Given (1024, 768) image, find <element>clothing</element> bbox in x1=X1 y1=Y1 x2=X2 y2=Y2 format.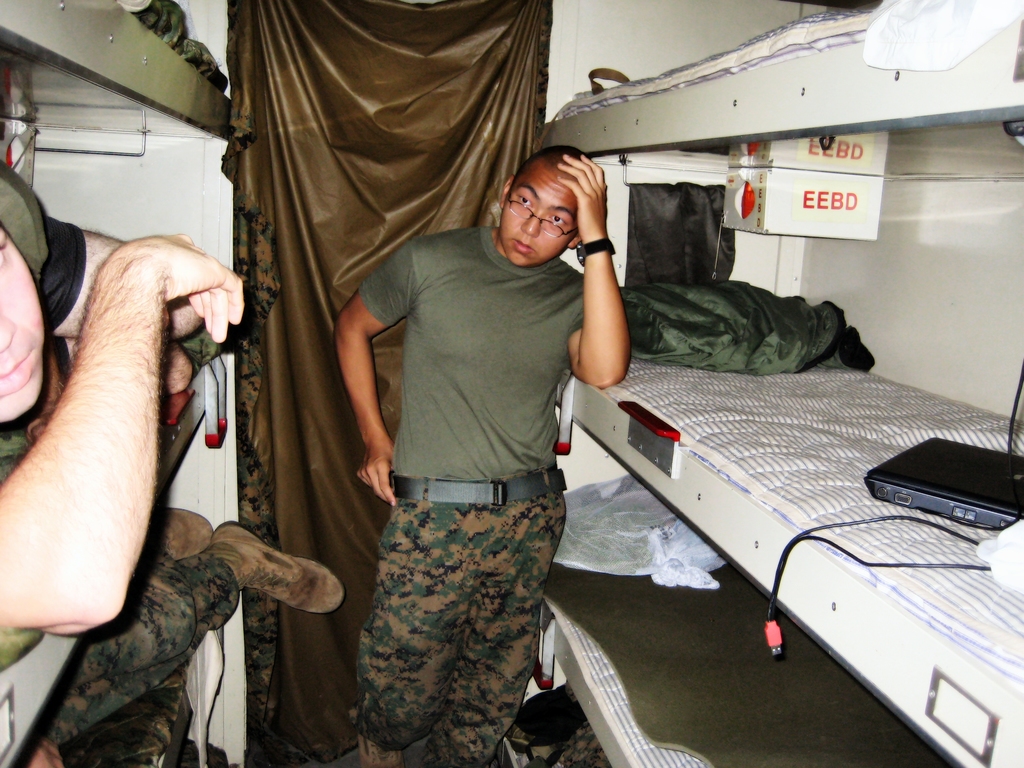
x1=41 y1=555 x2=239 y2=746.
